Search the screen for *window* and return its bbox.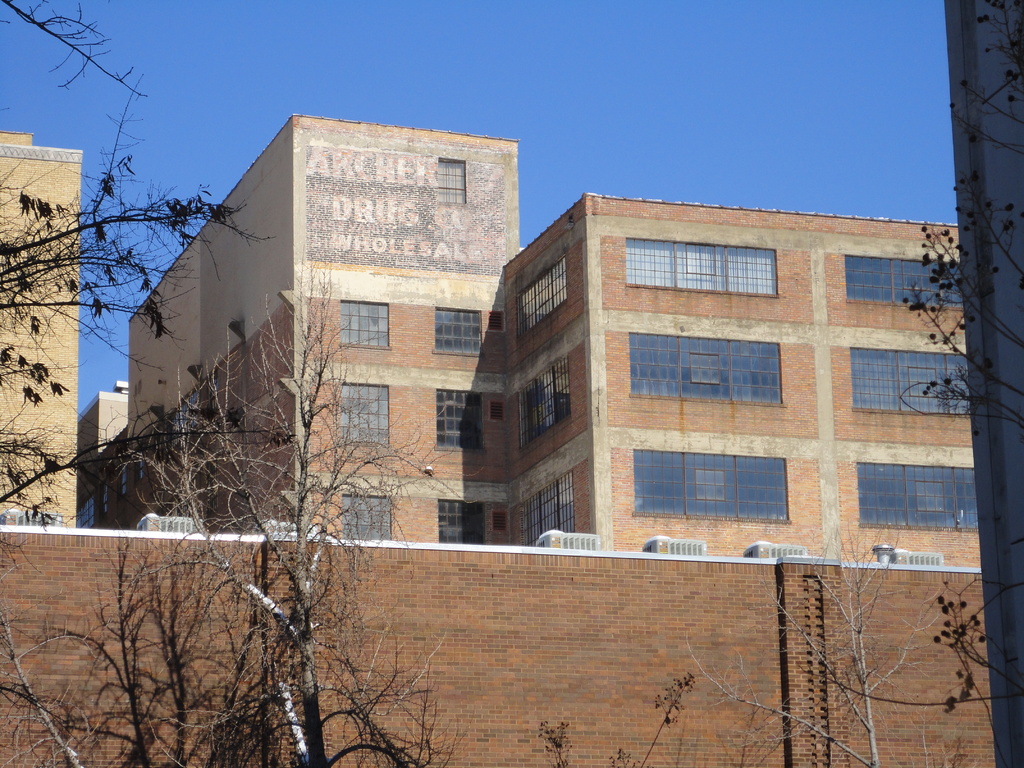
Found: box=[337, 300, 390, 349].
